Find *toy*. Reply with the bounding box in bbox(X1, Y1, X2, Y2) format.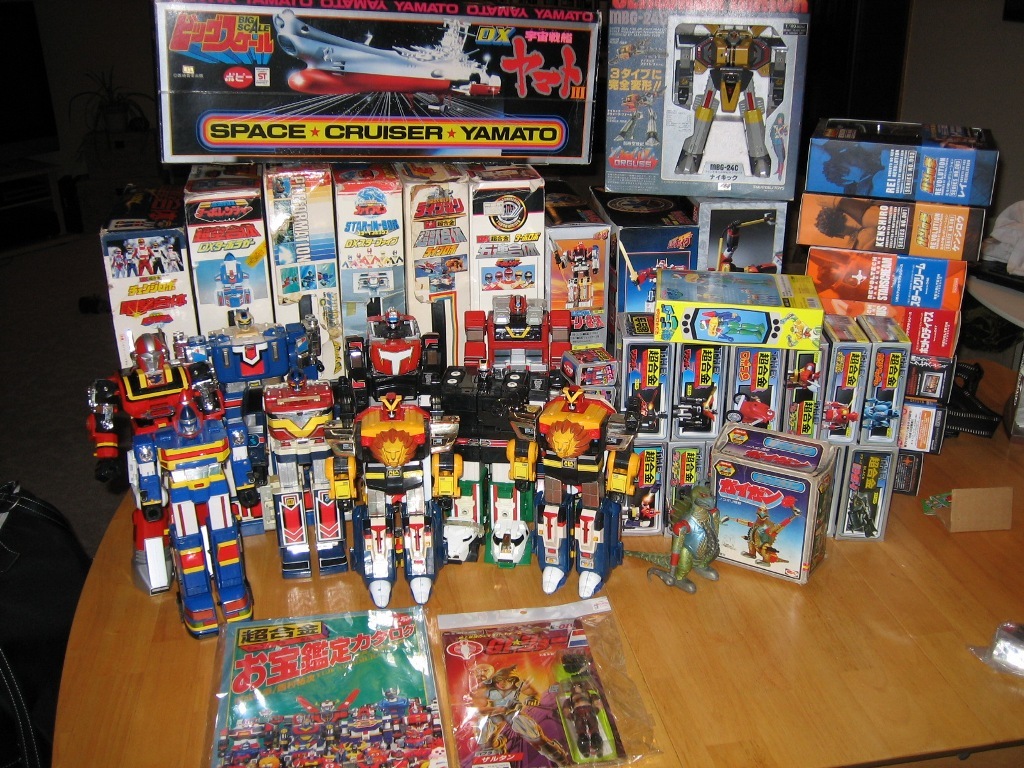
bbox(631, 388, 649, 424).
